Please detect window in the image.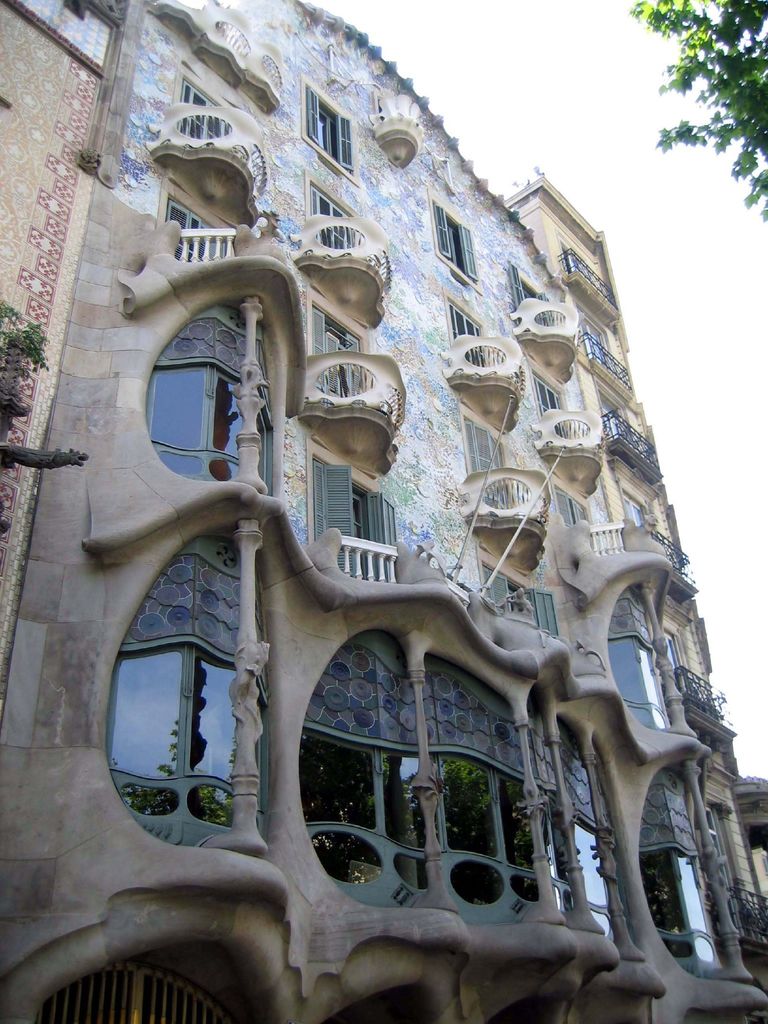
465 420 508 504.
